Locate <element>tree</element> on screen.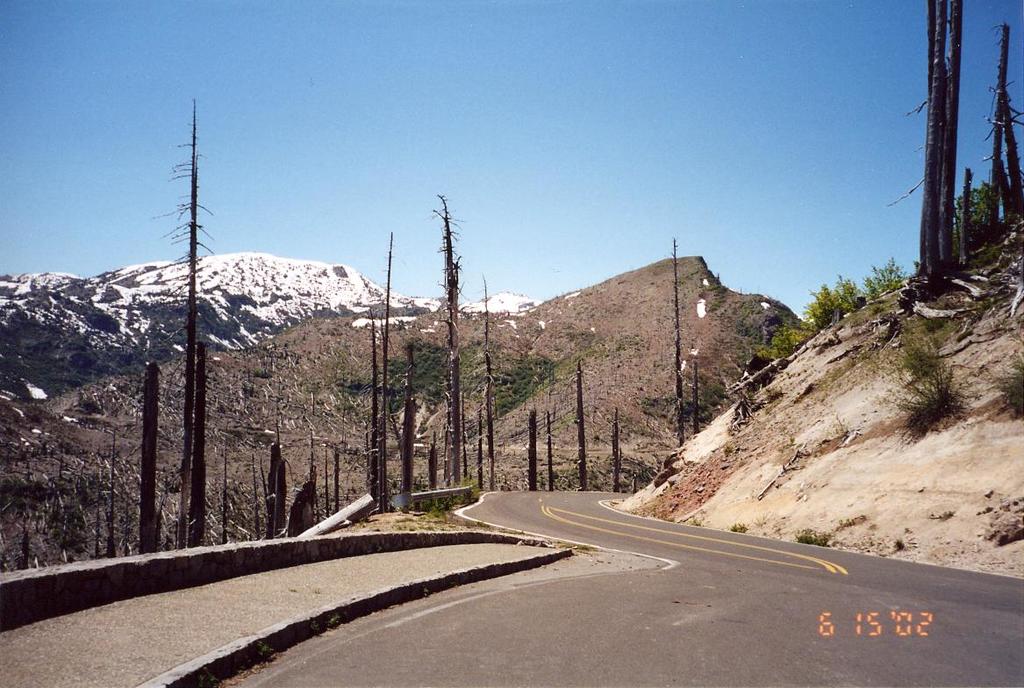
On screen at locate(333, 453, 344, 511).
